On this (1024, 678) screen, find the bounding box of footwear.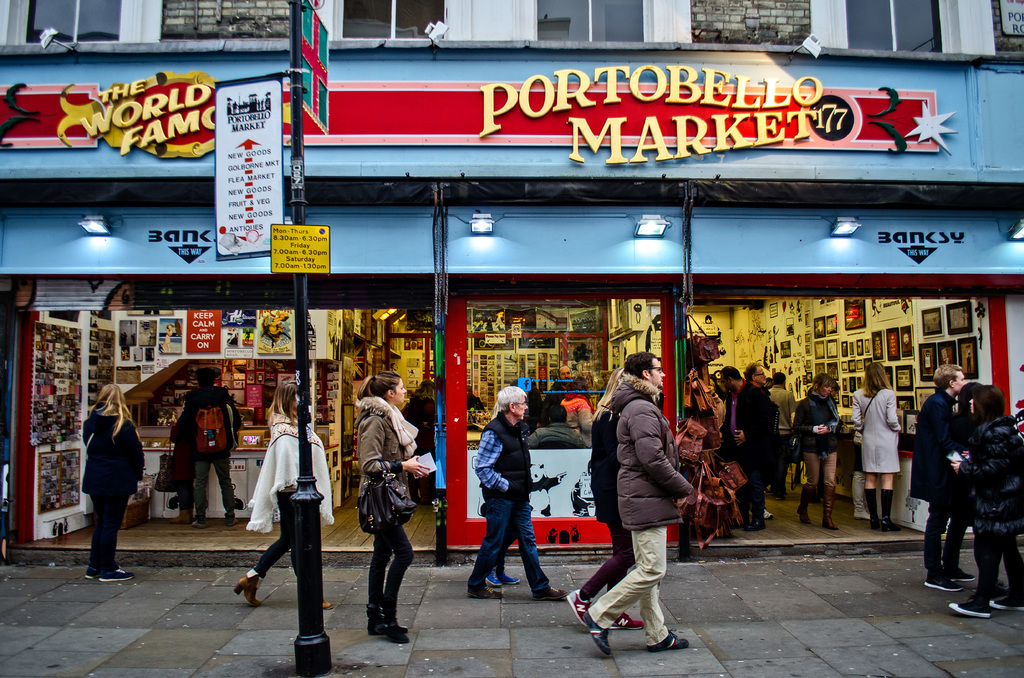
Bounding box: <bbox>321, 595, 334, 609</bbox>.
